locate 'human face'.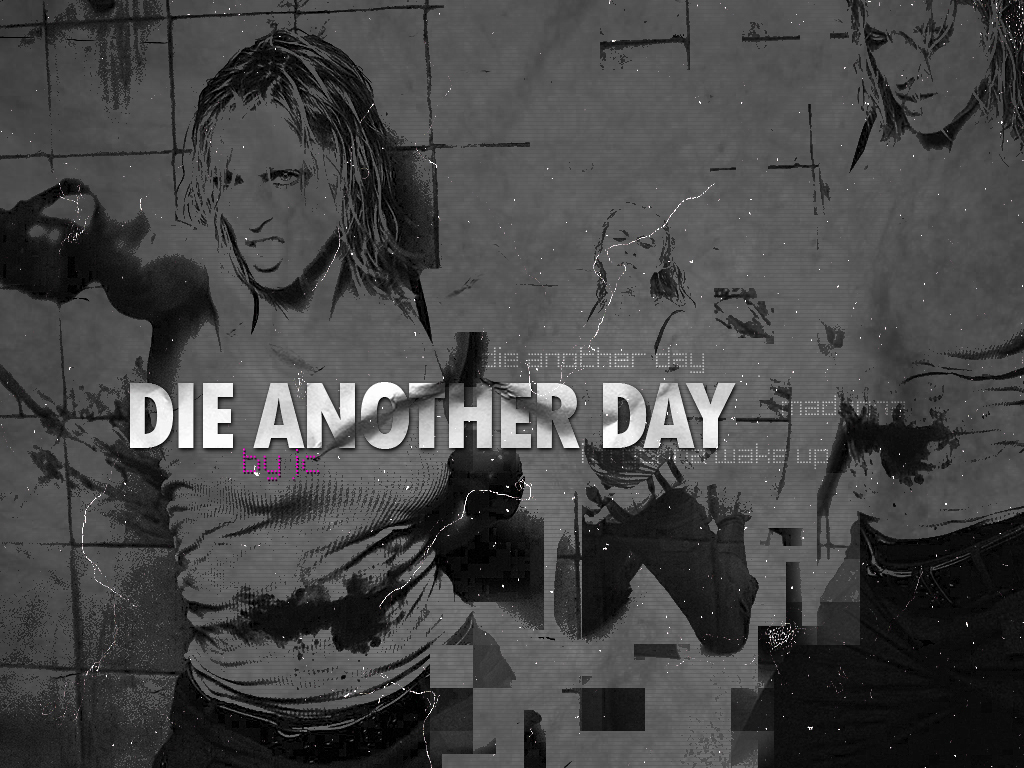
Bounding box: select_region(177, 69, 361, 298).
